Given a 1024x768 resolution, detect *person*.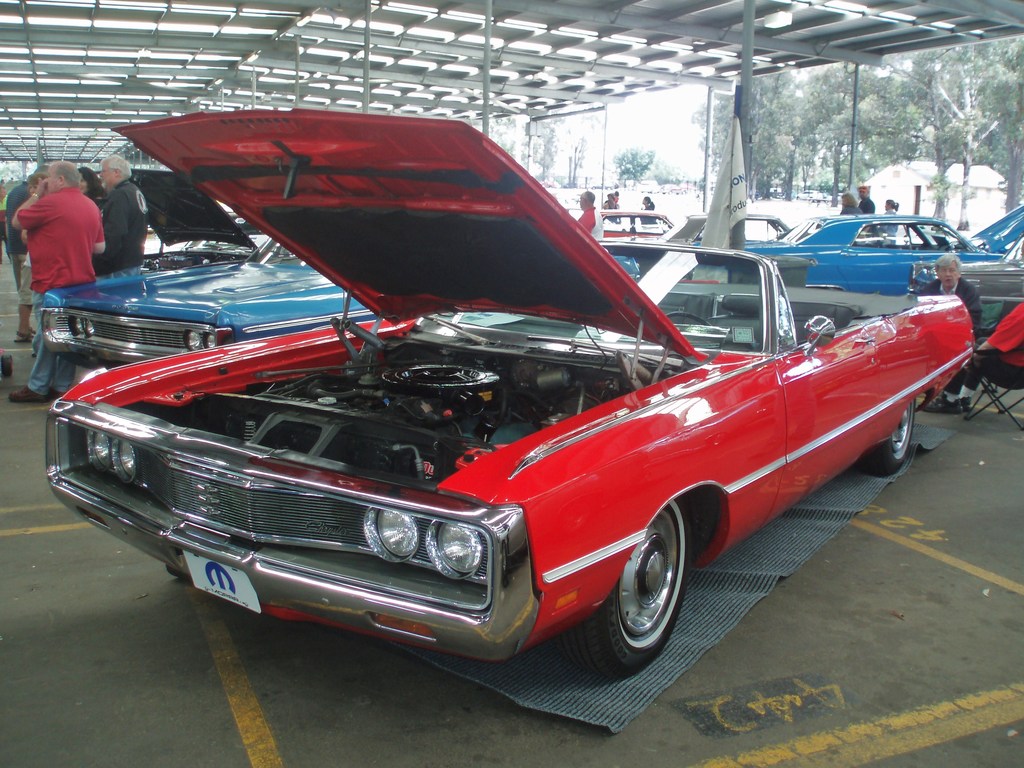
<region>600, 192, 621, 227</region>.
